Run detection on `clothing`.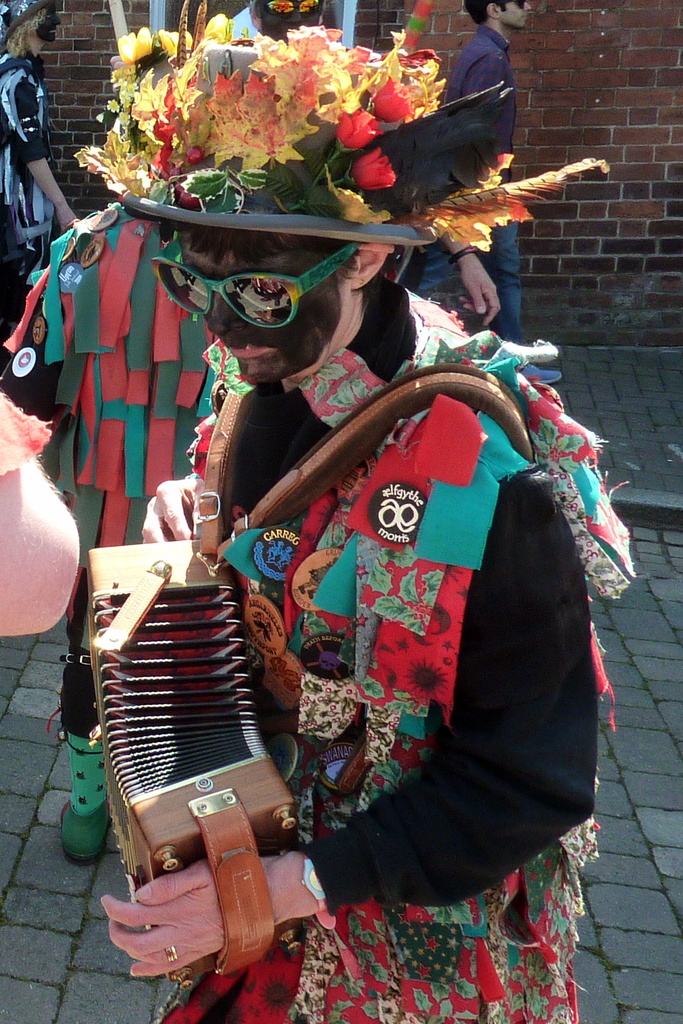
Result: BBox(418, 20, 527, 340).
